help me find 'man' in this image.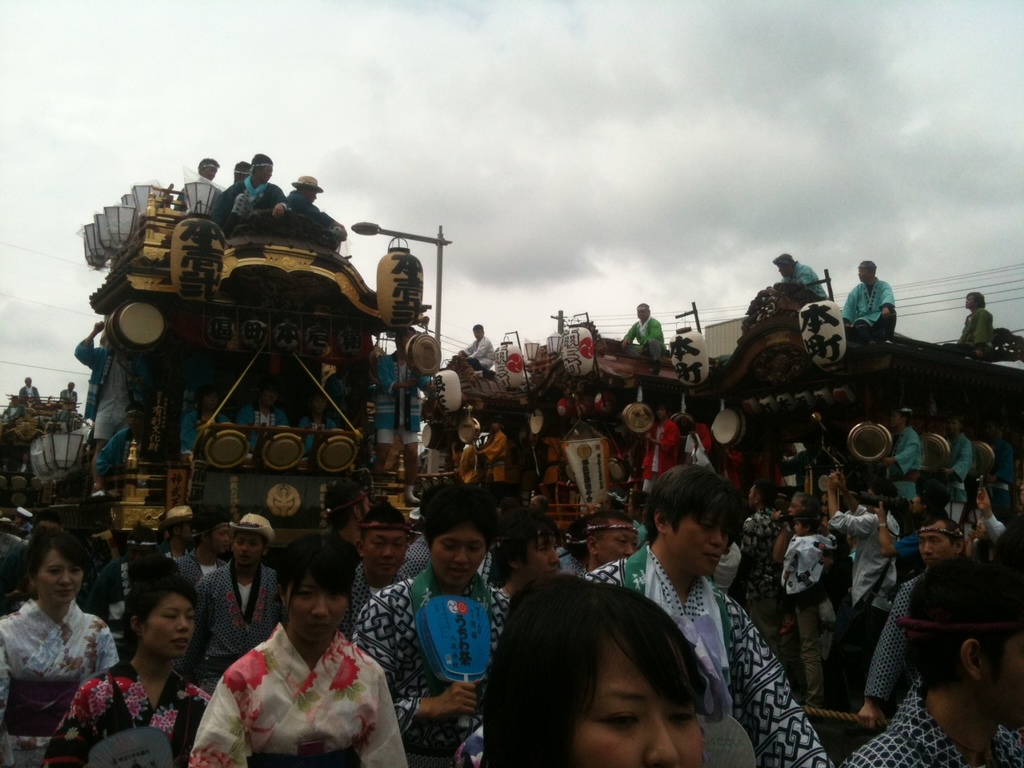
Found it: (18, 374, 38, 401).
